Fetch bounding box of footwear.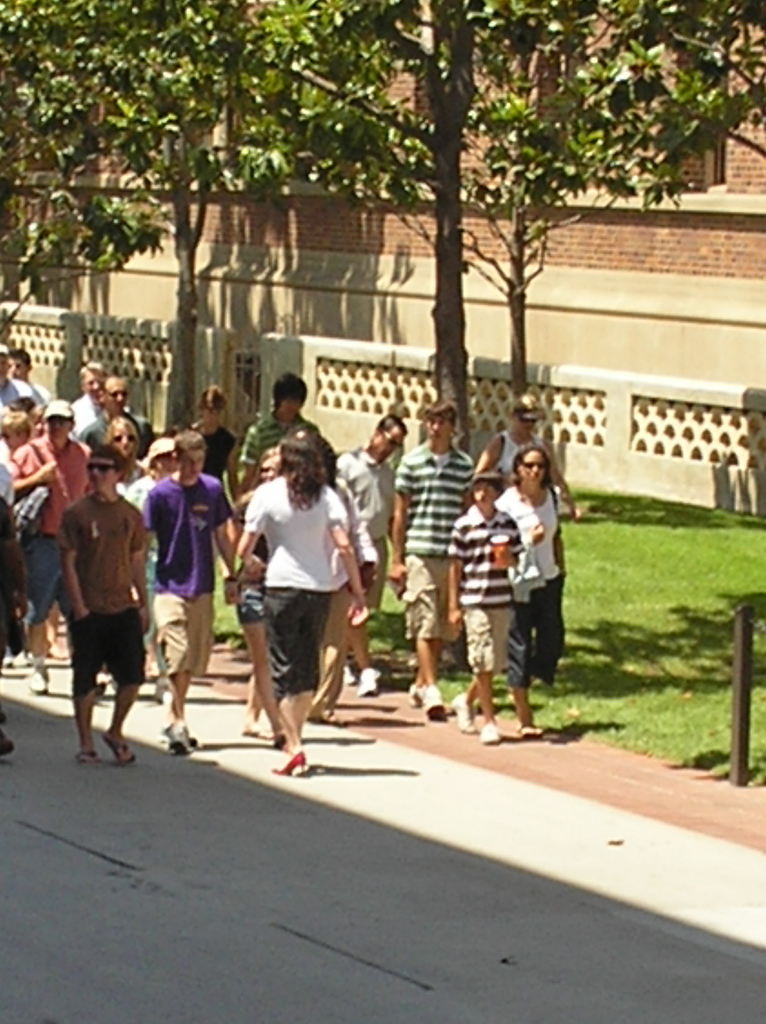
Bbox: (x1=80, y1=743, x2=100, y2=761).
